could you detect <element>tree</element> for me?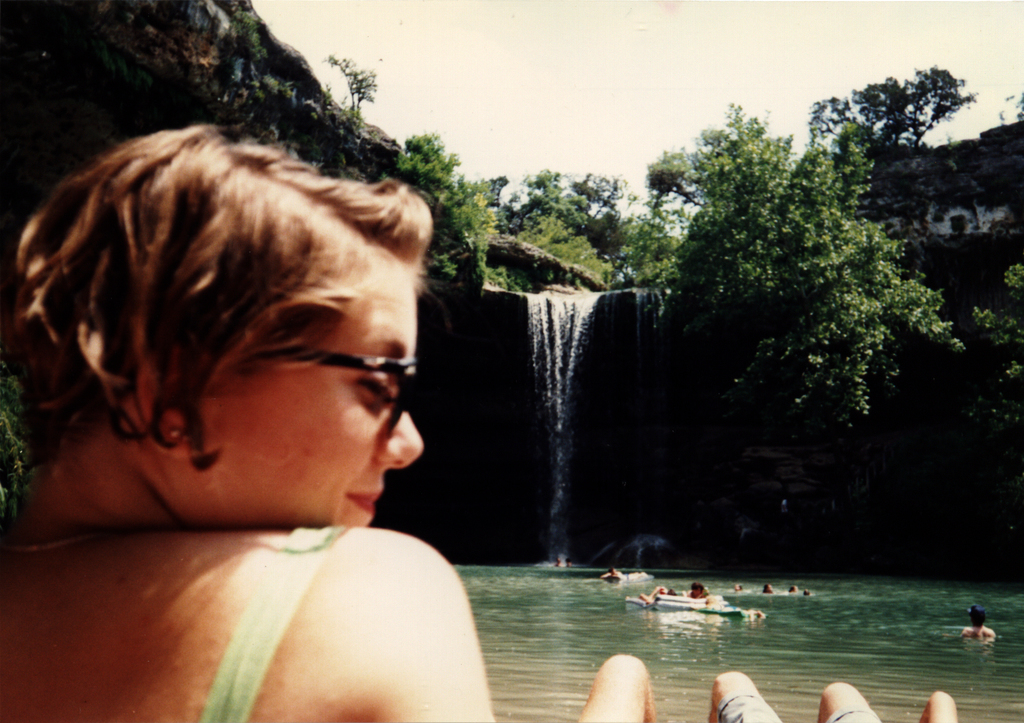
Detection result: (x1=513, y1=166, x2=630, y2=278).
